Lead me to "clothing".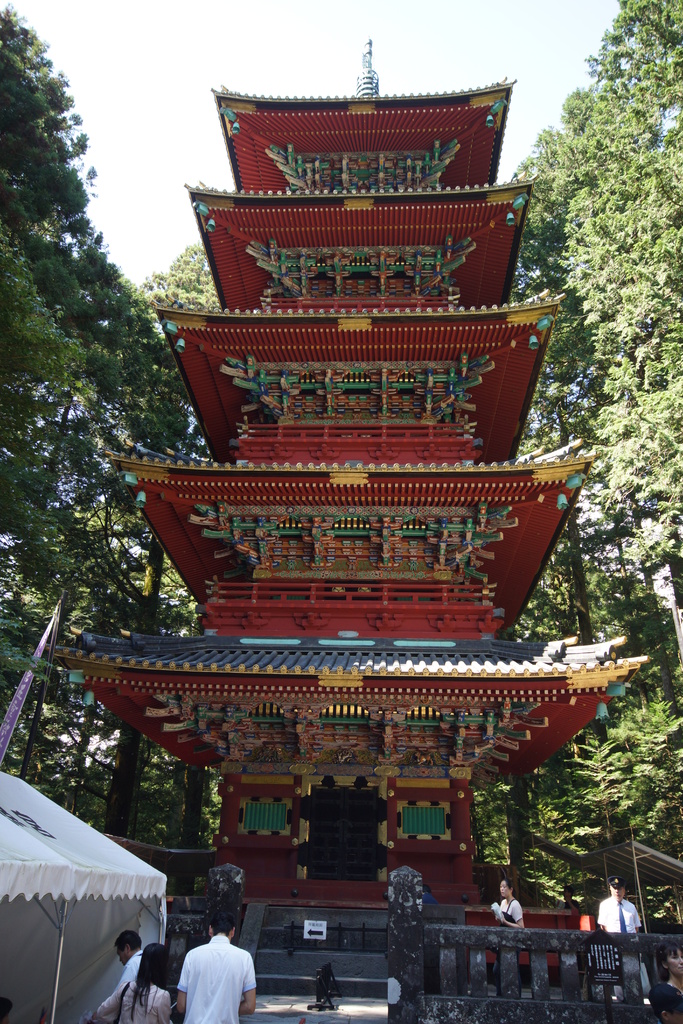
Lead to pyautogui.locateOnScreen(85, 947, 145, 1017).
